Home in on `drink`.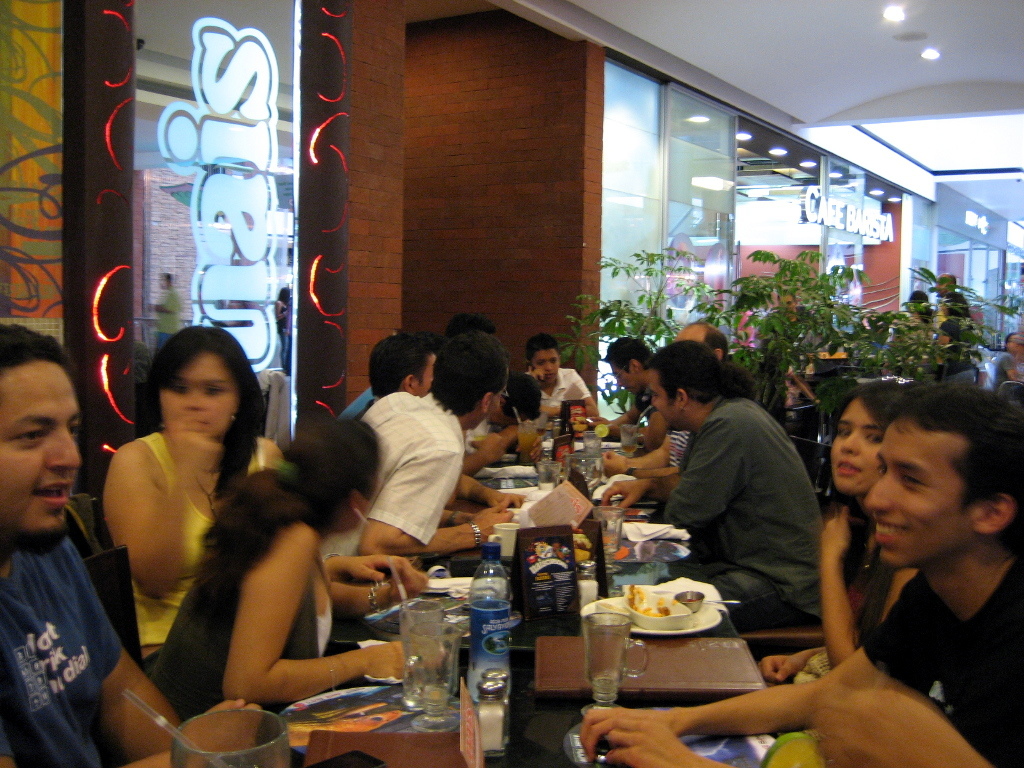
Homed in at 472/433/493/459.
